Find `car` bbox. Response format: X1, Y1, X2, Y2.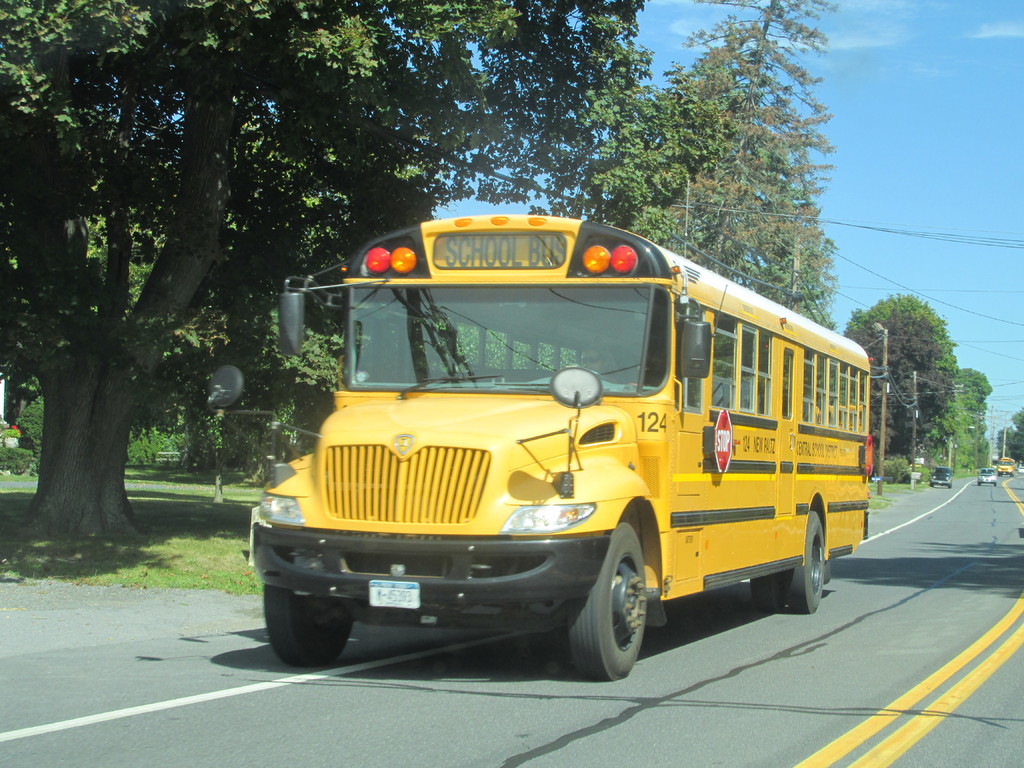
933, 466, 950, 491.
